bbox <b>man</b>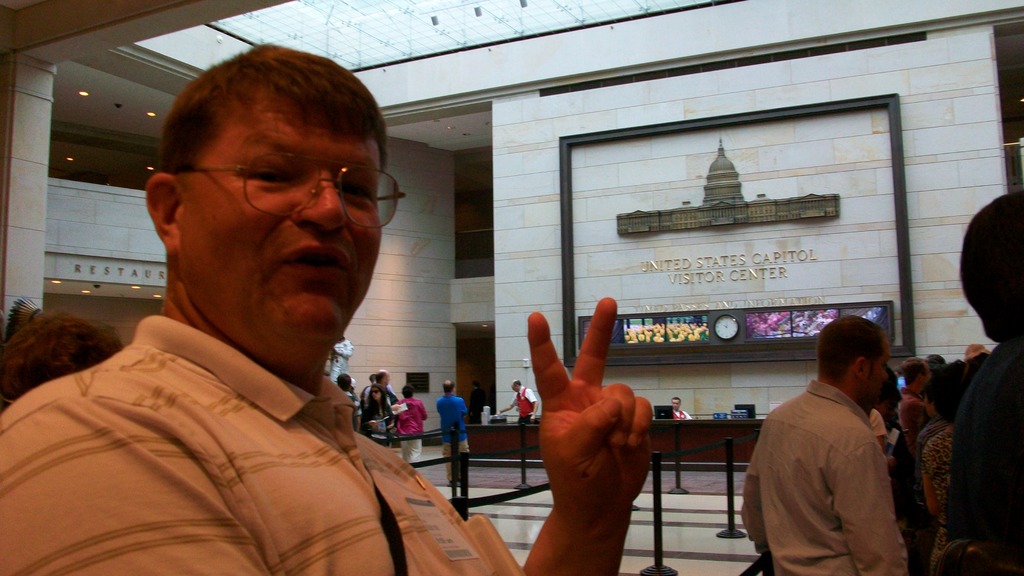
rect(669, 398, 691, 422)
